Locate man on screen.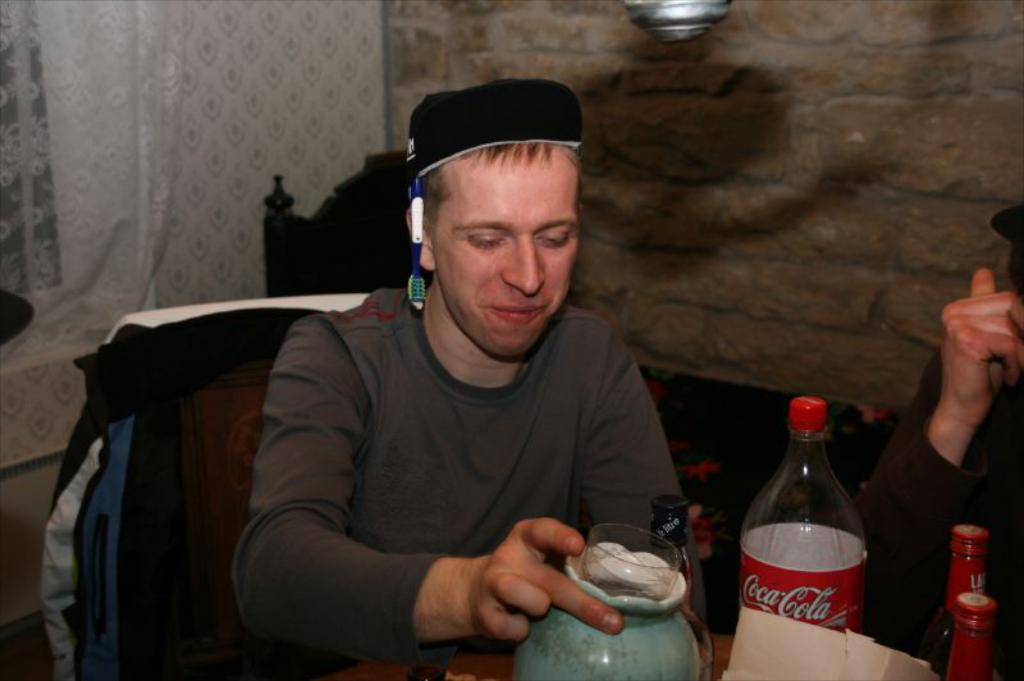
On screen at locate(180, 97, 716, 677).
